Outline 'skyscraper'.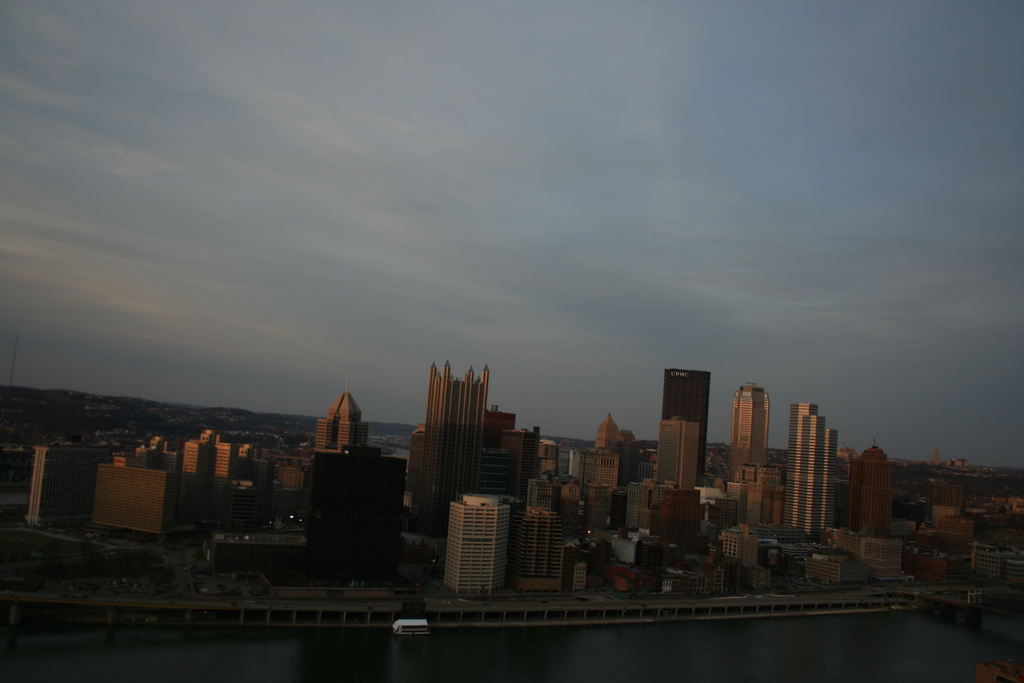
Outline: <region>660, 366, 705, 484</region>.
